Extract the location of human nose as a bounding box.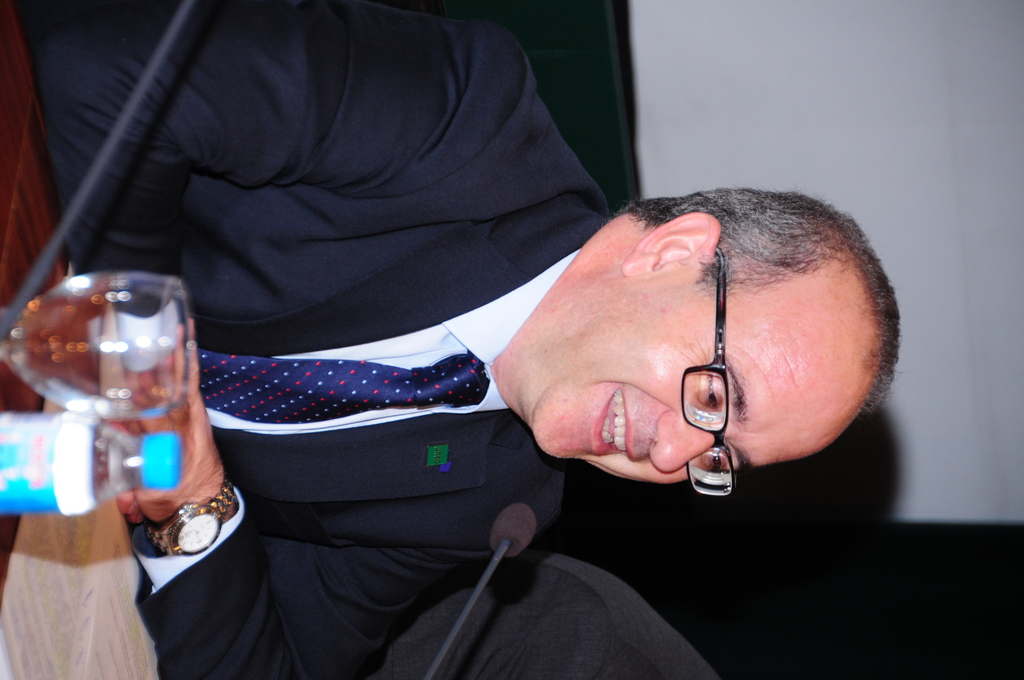
[649,410,728,474].
